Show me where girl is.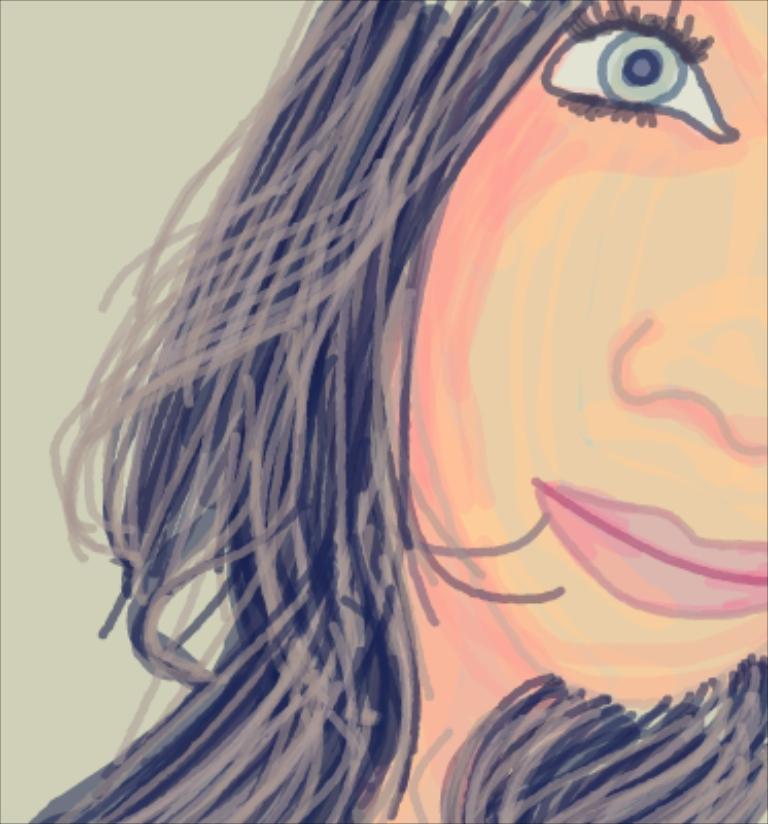
girl is at box=[31, 0, 766, 822].
